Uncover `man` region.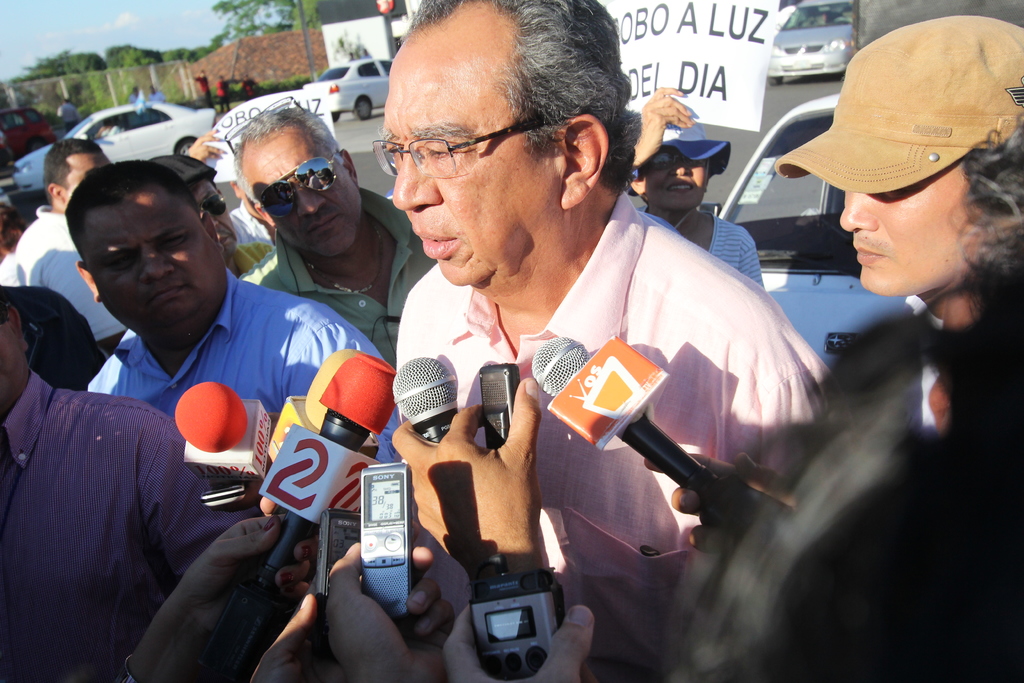
Uncovered: 66 149 391 456.
